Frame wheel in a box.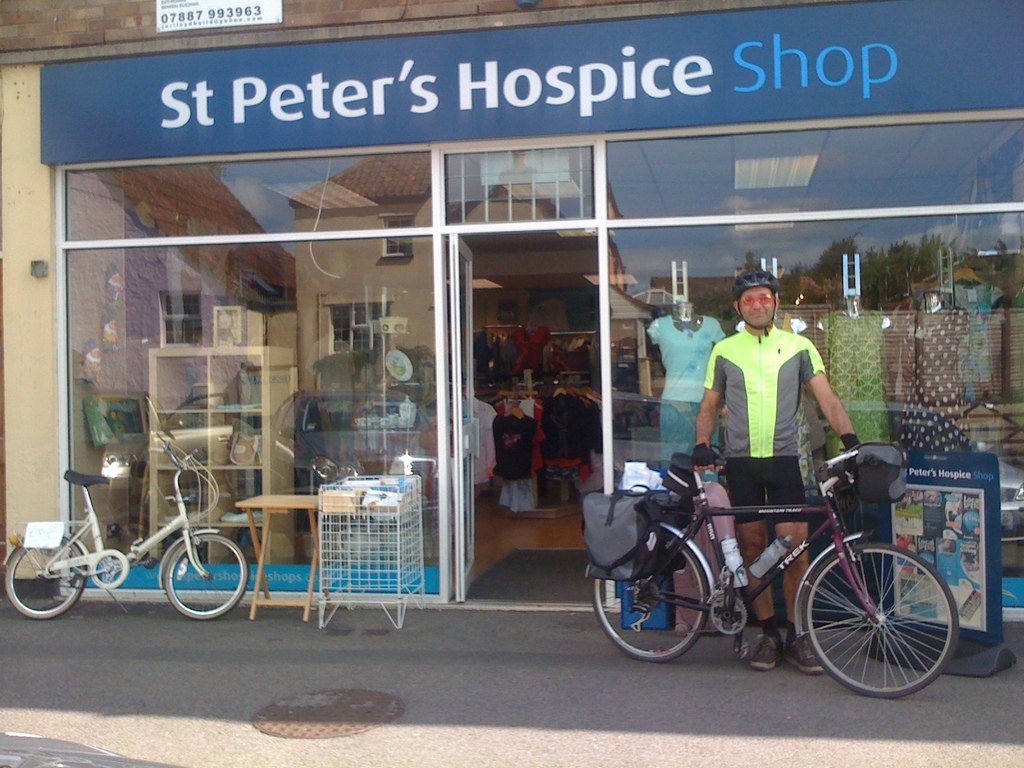
165,535,247,621.
